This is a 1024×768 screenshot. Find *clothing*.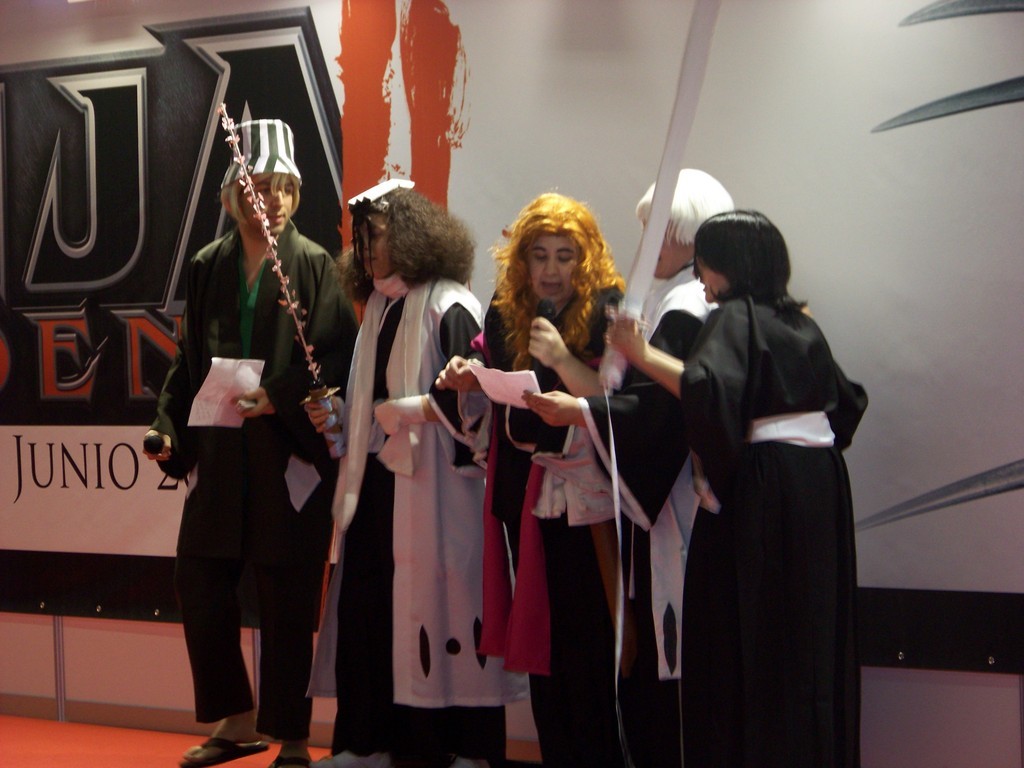
Bounding box: (329,275,510,767).
